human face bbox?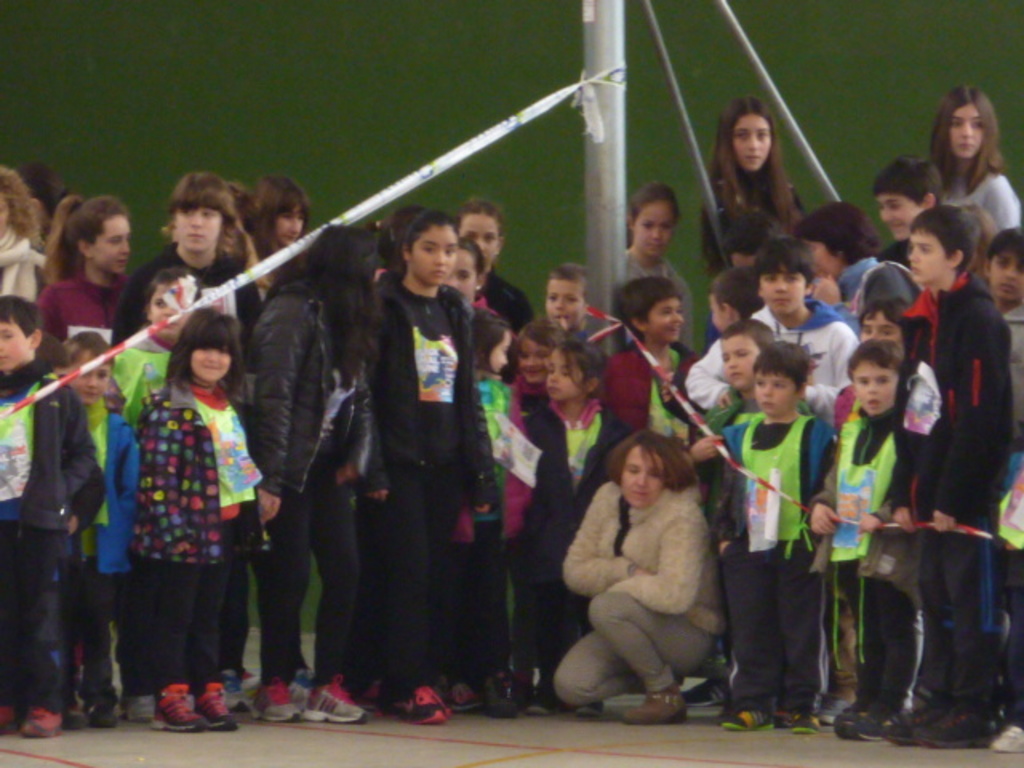
bbox=[179, 210, 224, 253]
